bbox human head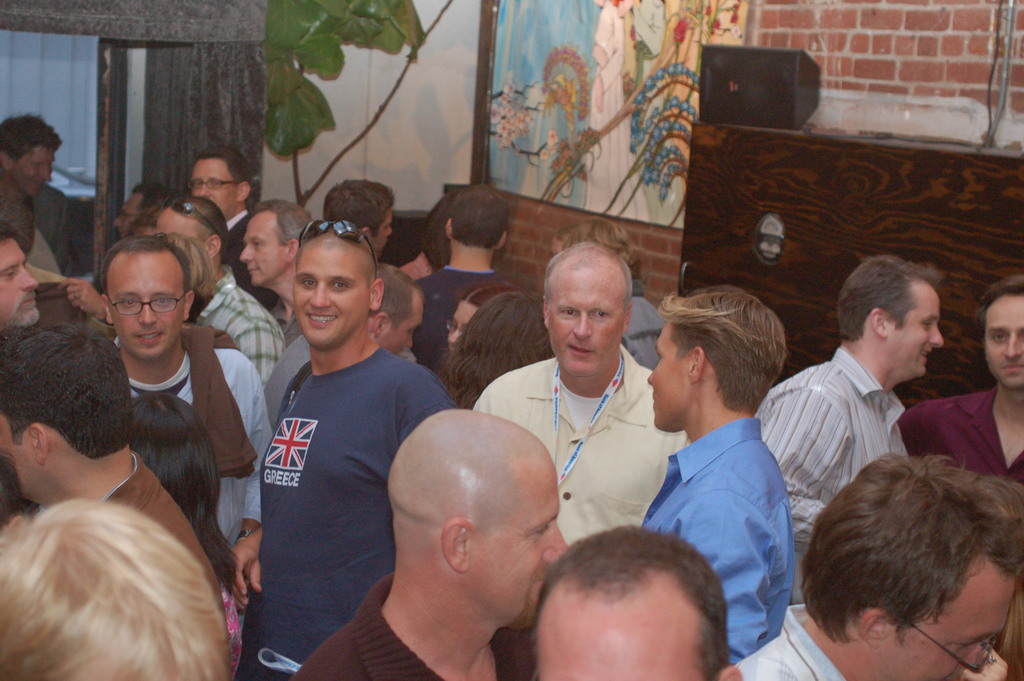
box=[532, 525, 744, 680]
